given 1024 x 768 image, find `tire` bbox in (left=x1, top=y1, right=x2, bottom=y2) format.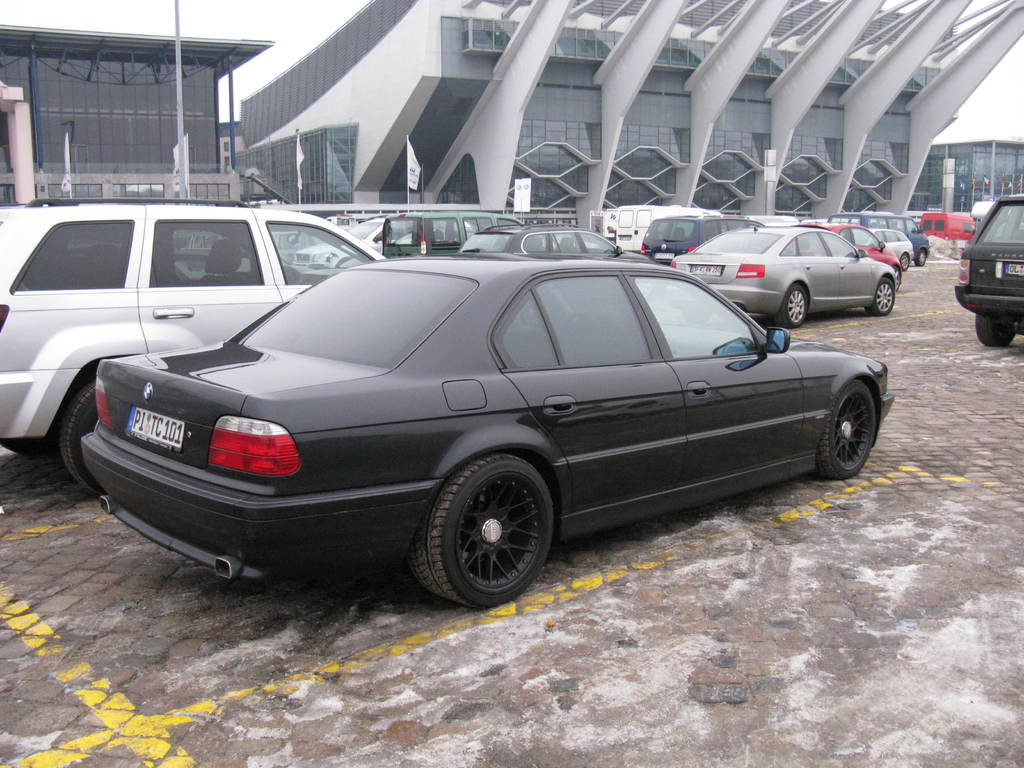
(left=62, top=382, right=102, bottom=495).
